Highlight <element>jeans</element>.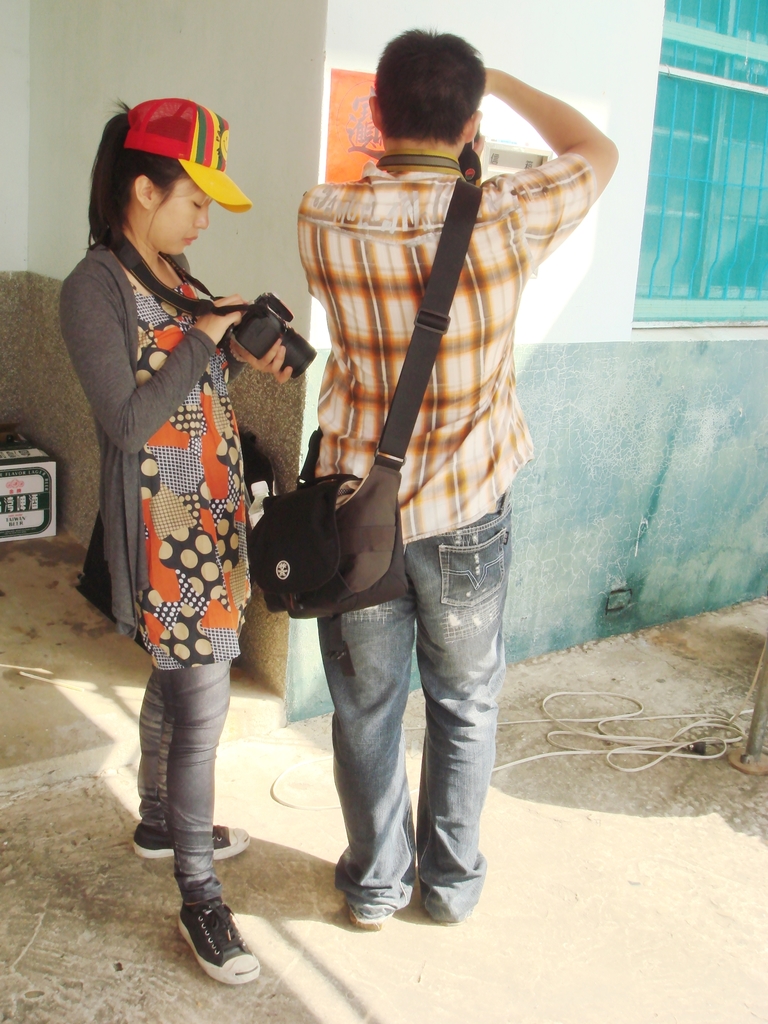
Highlighted region: {"left": 130, "top": 669, "right": 248, "bottom": 900}.
